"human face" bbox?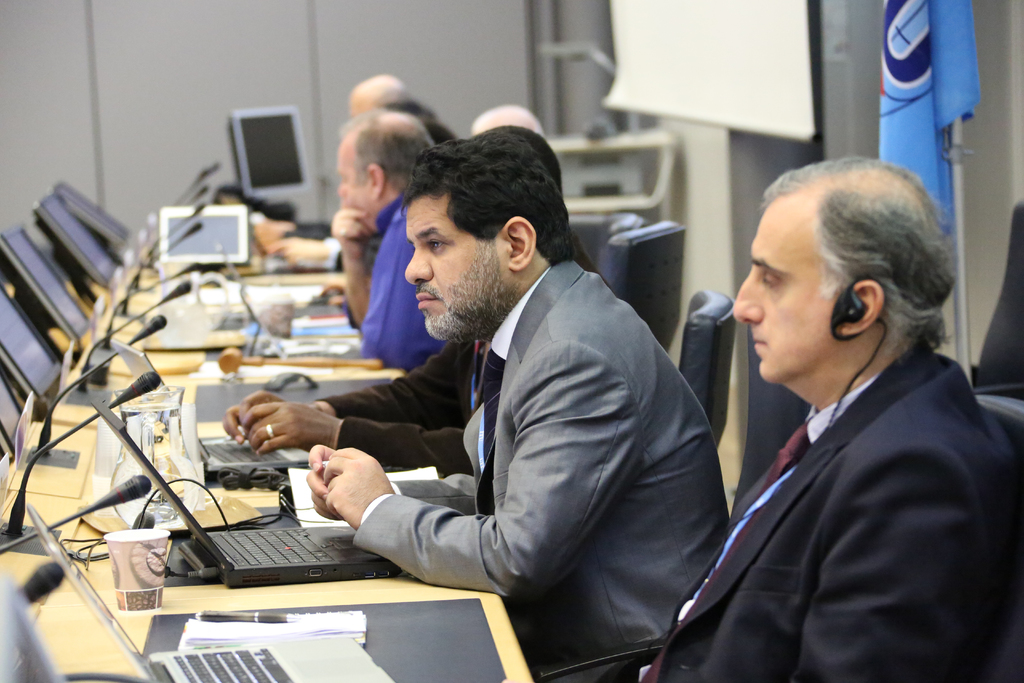
{"left": 403, "top": 183, "right": 504, "bottom": 346}
